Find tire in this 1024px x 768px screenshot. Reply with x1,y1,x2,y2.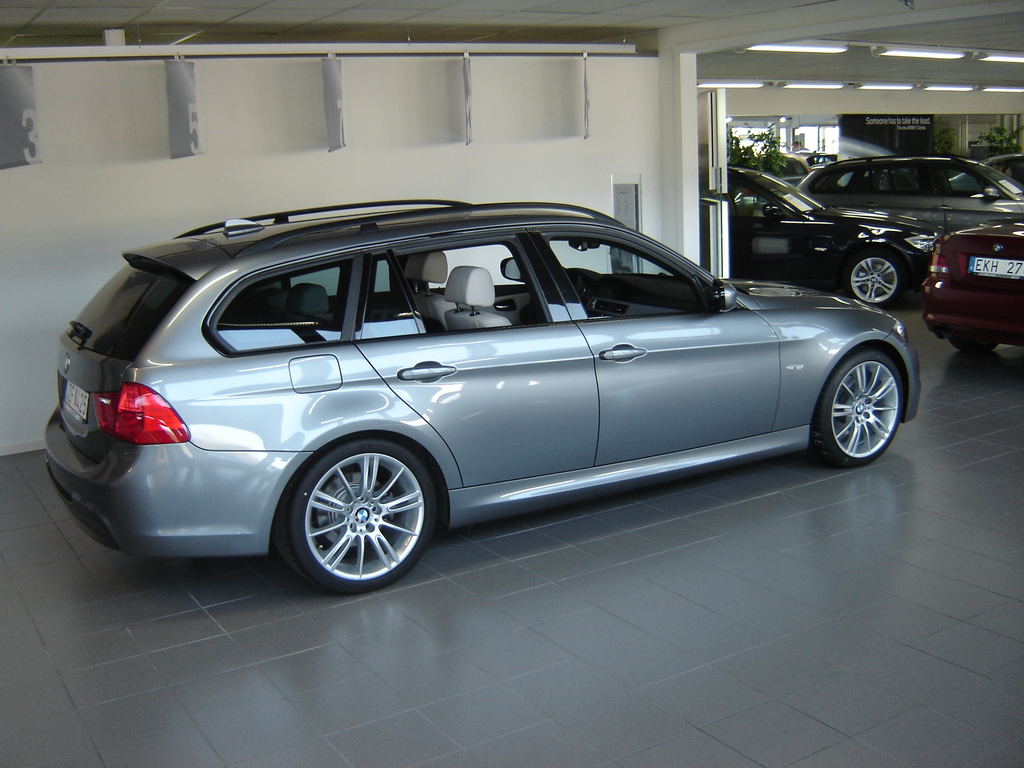
273,440,449,588.
